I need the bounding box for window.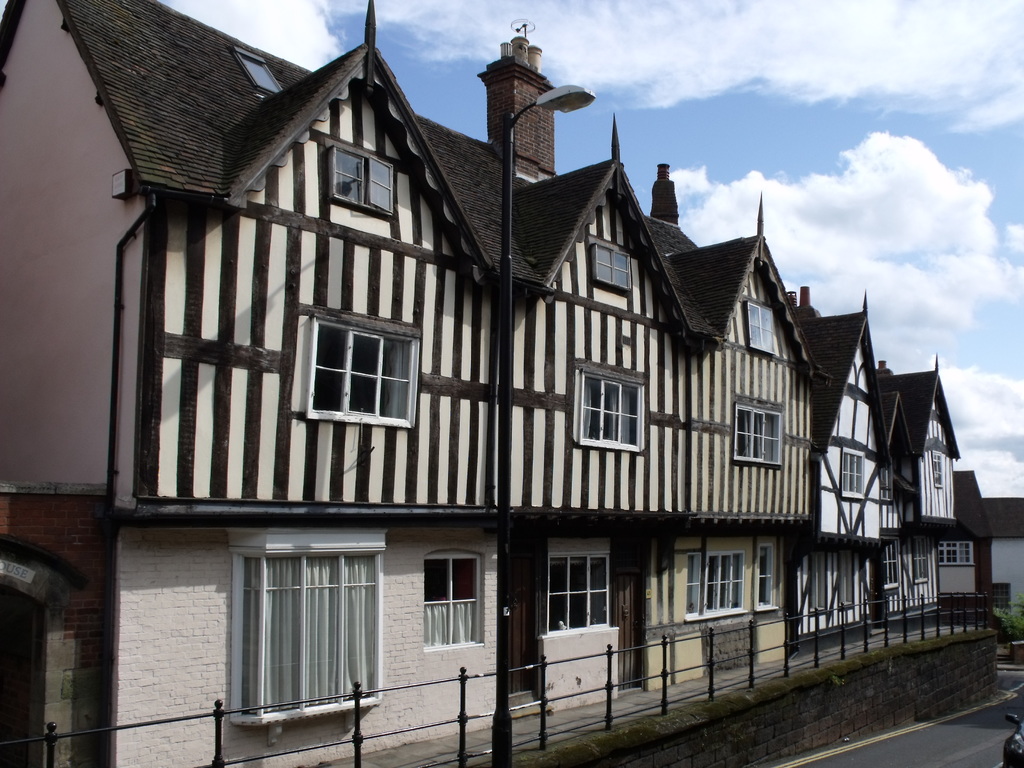
Here it is: 579,367,639,451.
